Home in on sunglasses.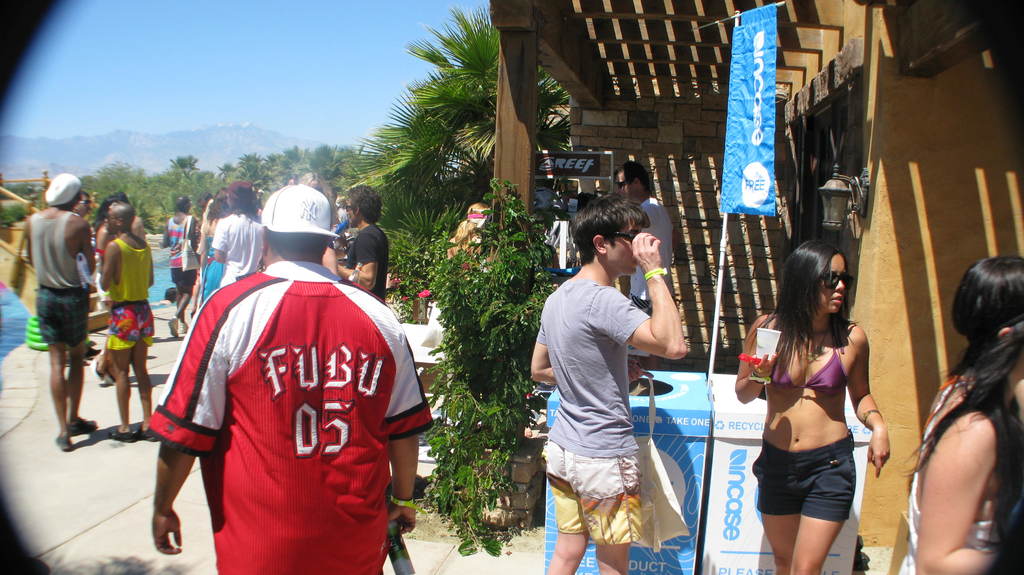
Homed in at rect(343, 202, 352, 212).
